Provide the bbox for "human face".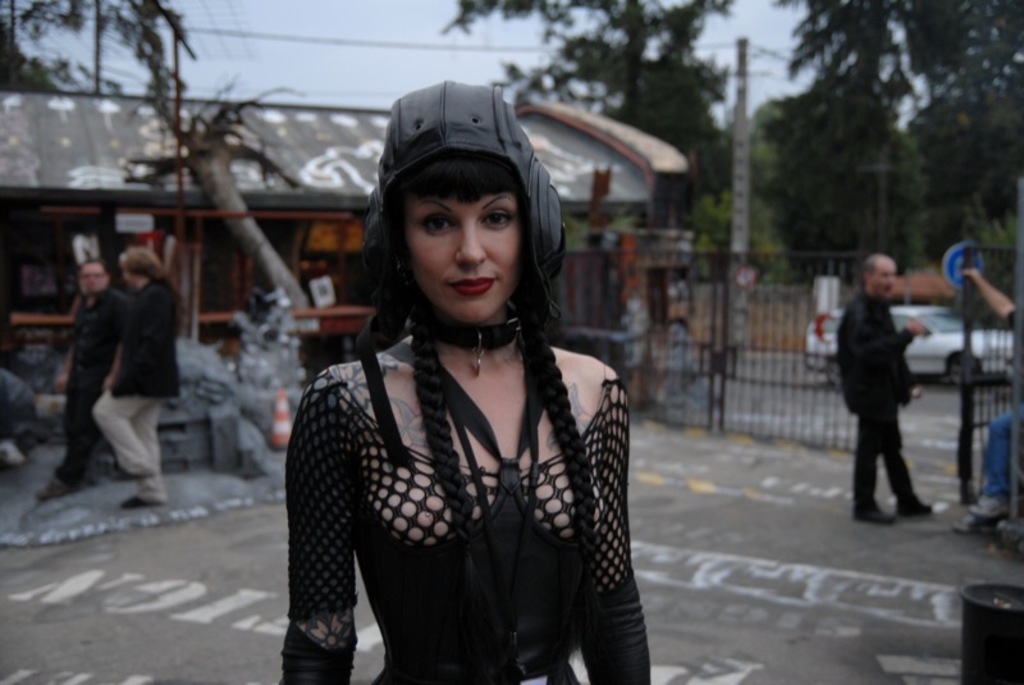
(872,256,896,297).
